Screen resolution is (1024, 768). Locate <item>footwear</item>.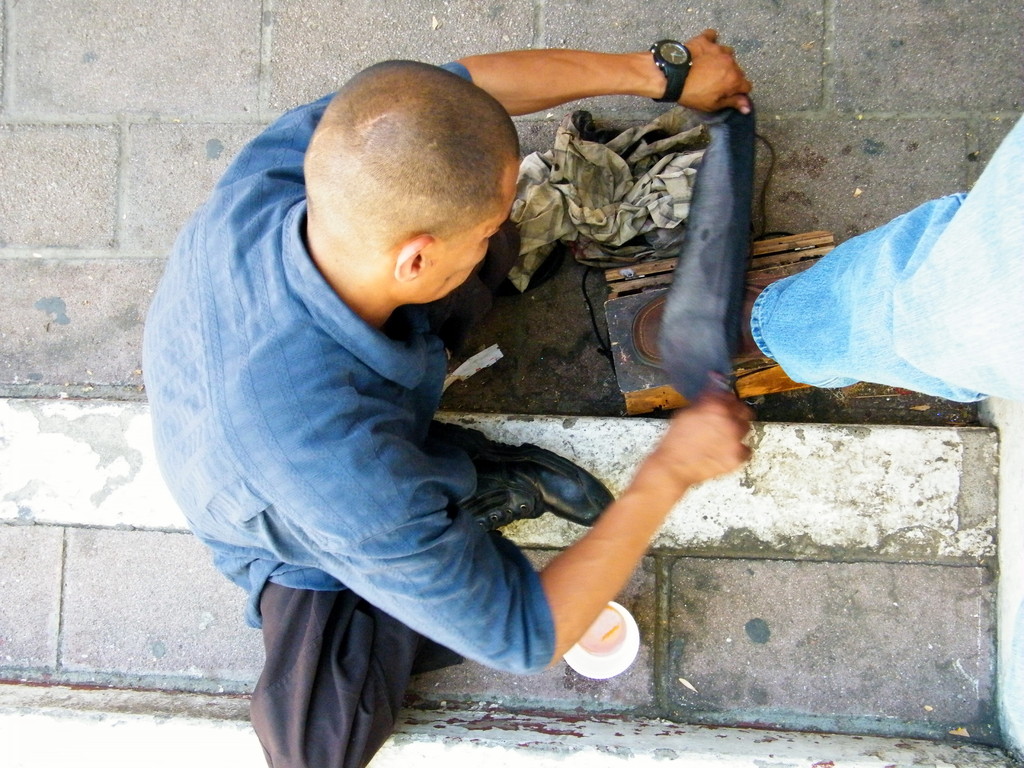
(left=626, top=274, right=788, bottom=374).
